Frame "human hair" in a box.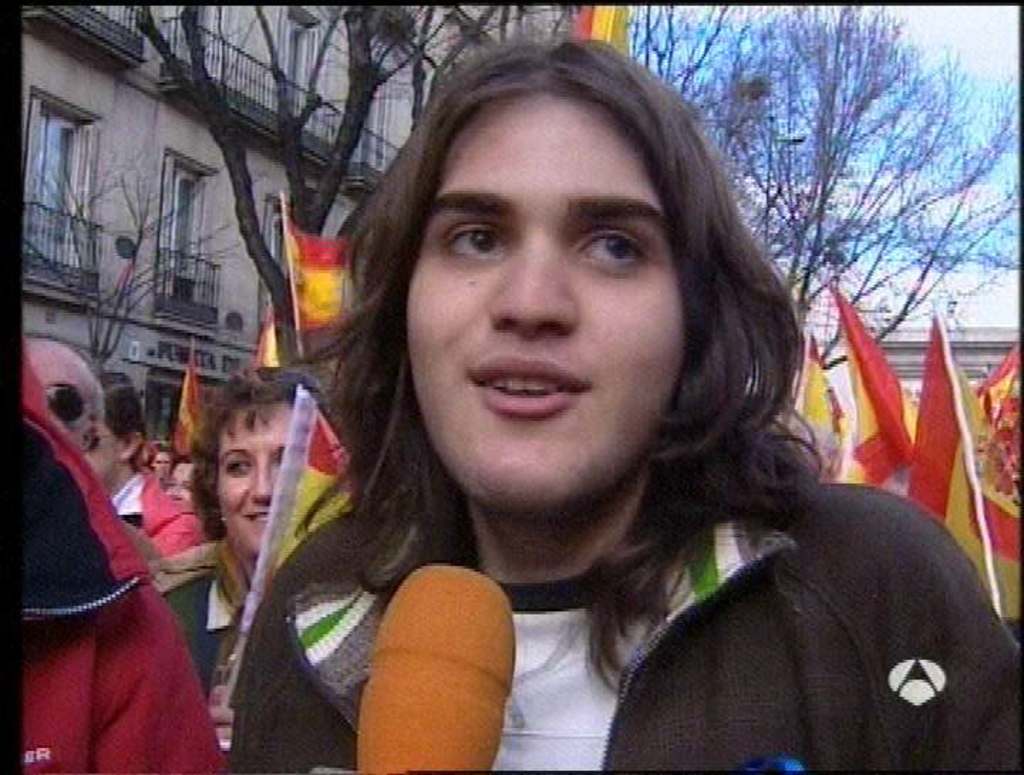
bbox(309, 27, 878, 673).
